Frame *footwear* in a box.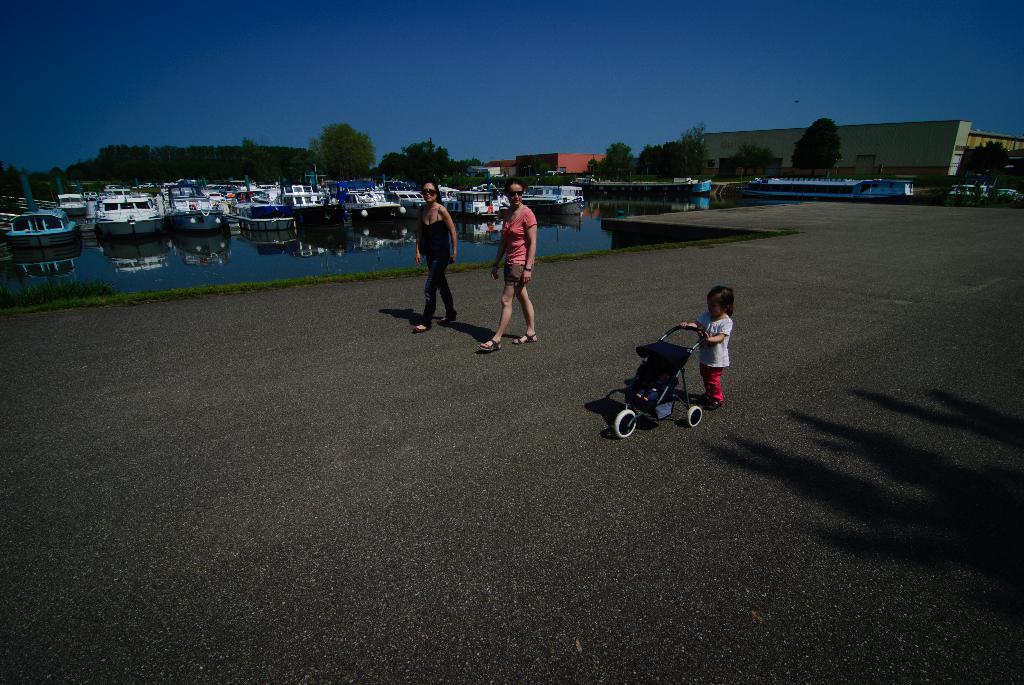
bbox(438, 317, 454, 324).
